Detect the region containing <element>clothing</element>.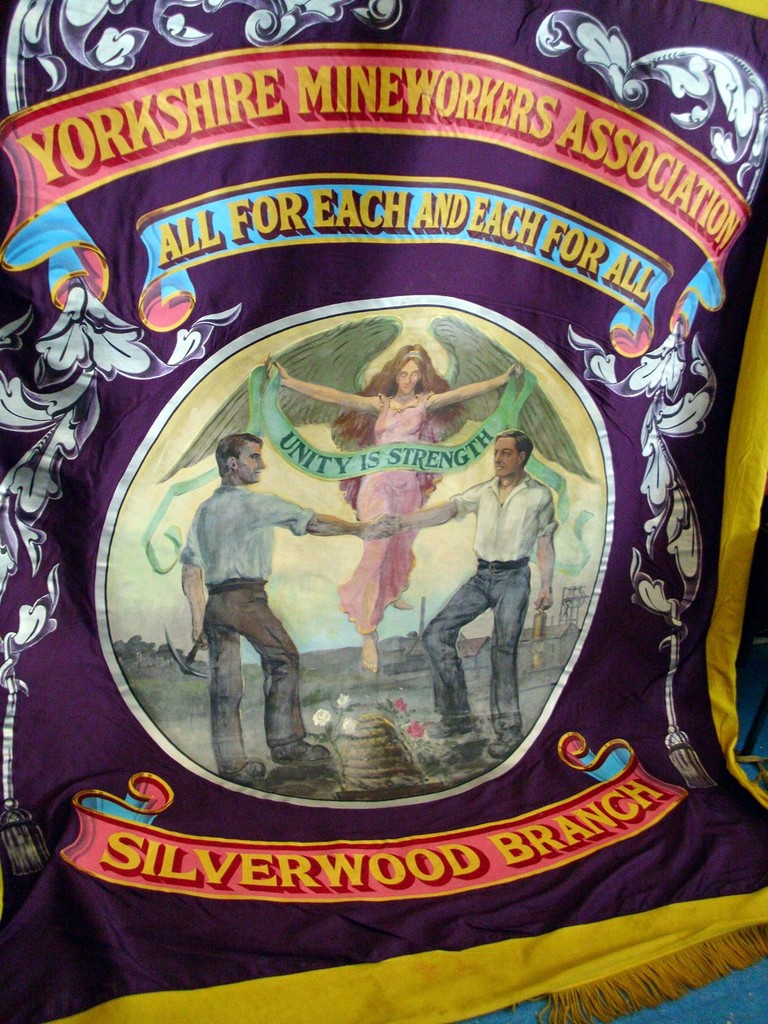
box(330, 387, 454, 644).
